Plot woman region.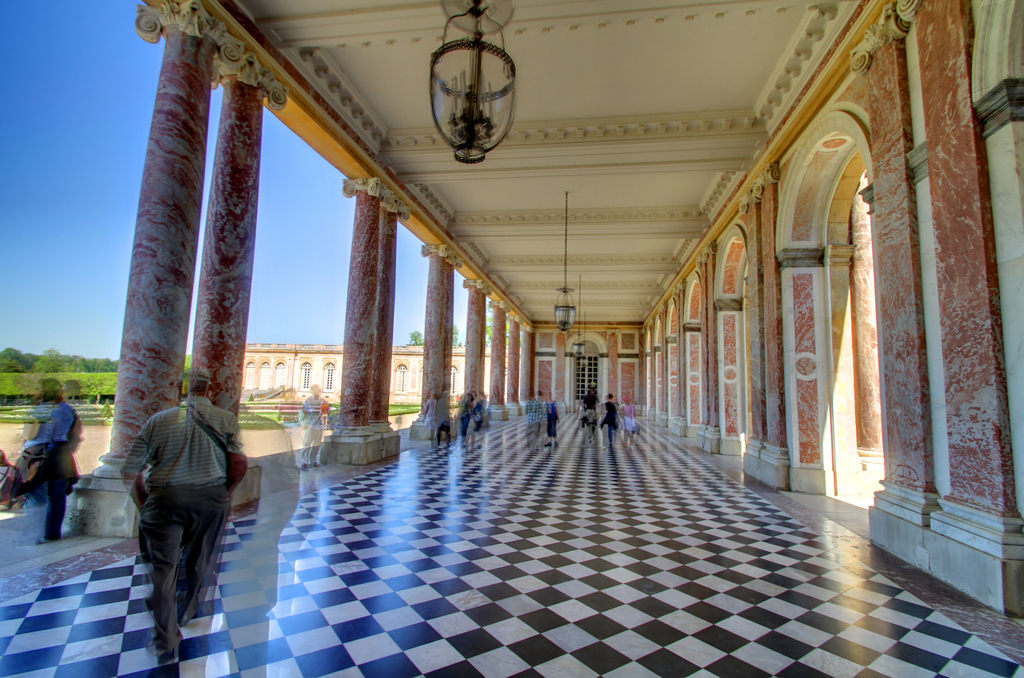
Plotted at region(543, 388, 564, 454).
